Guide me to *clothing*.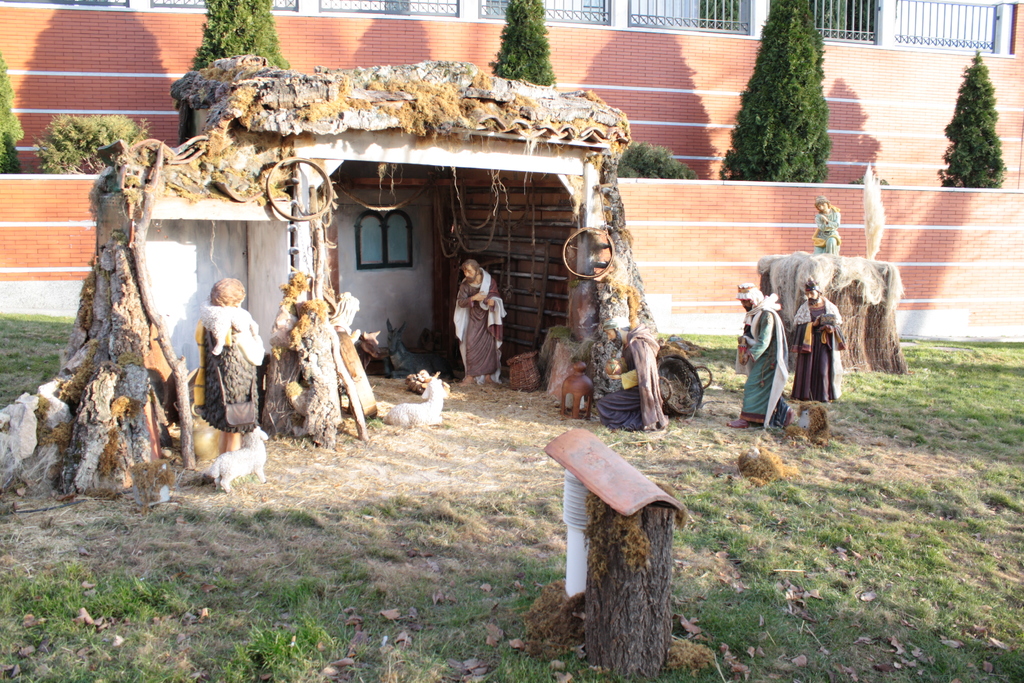
Guidance: region(813, 199, 840, 268).
